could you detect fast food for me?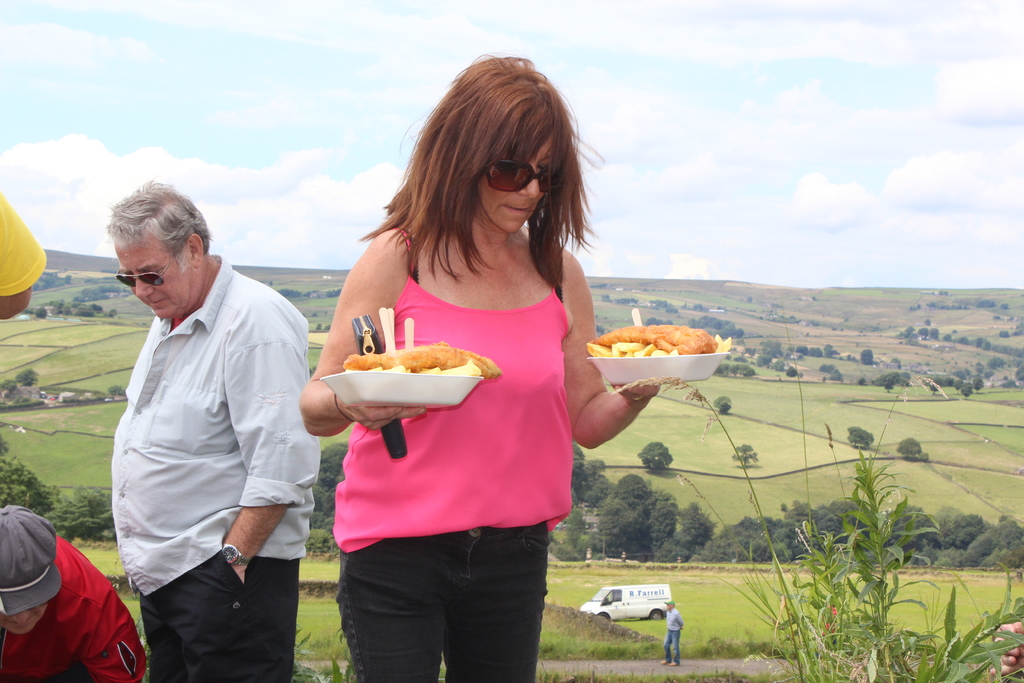
Detection result: [x1=585, y1=320, x2=733, y2=365].
